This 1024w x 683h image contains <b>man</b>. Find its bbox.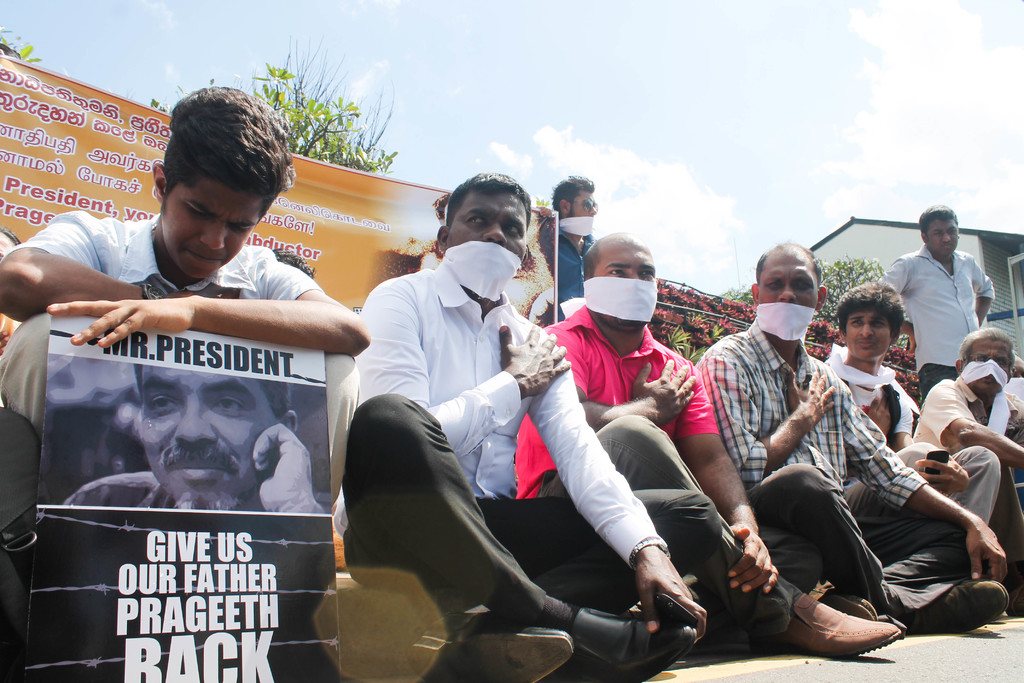
x1=691 y1=237 x2=1020 y2=644.
